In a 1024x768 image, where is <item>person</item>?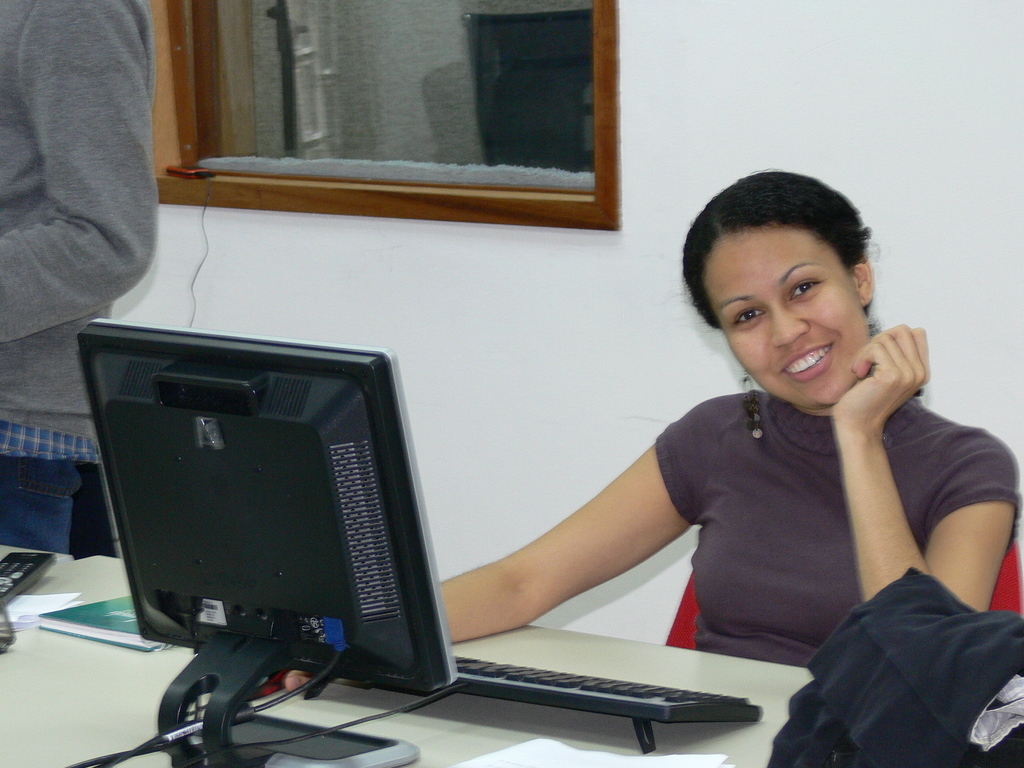
bbox=[0, 3, 156, 553].
